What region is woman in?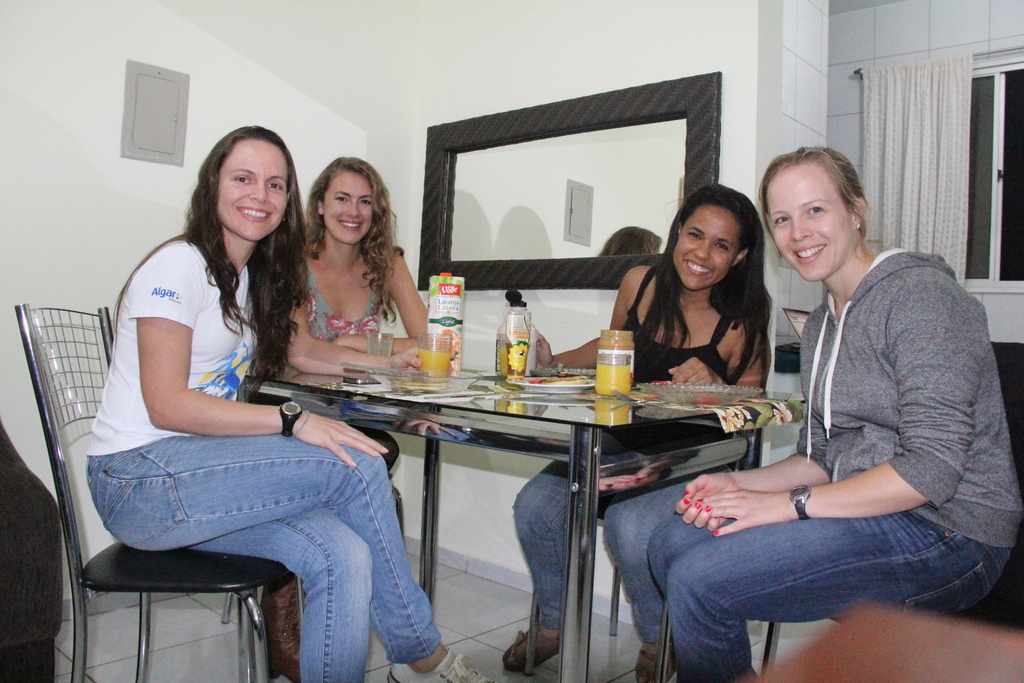
x1=497, y1=186, x2=779, y2=682.
